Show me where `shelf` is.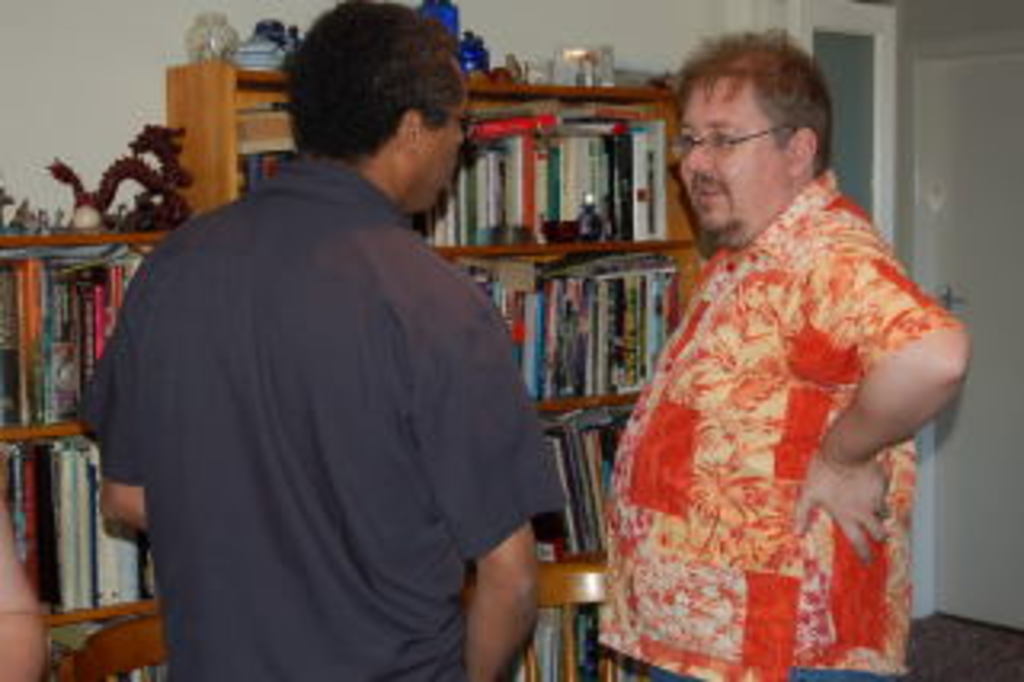
`shelf` is at bbox=(0, 211, 195, 439).
